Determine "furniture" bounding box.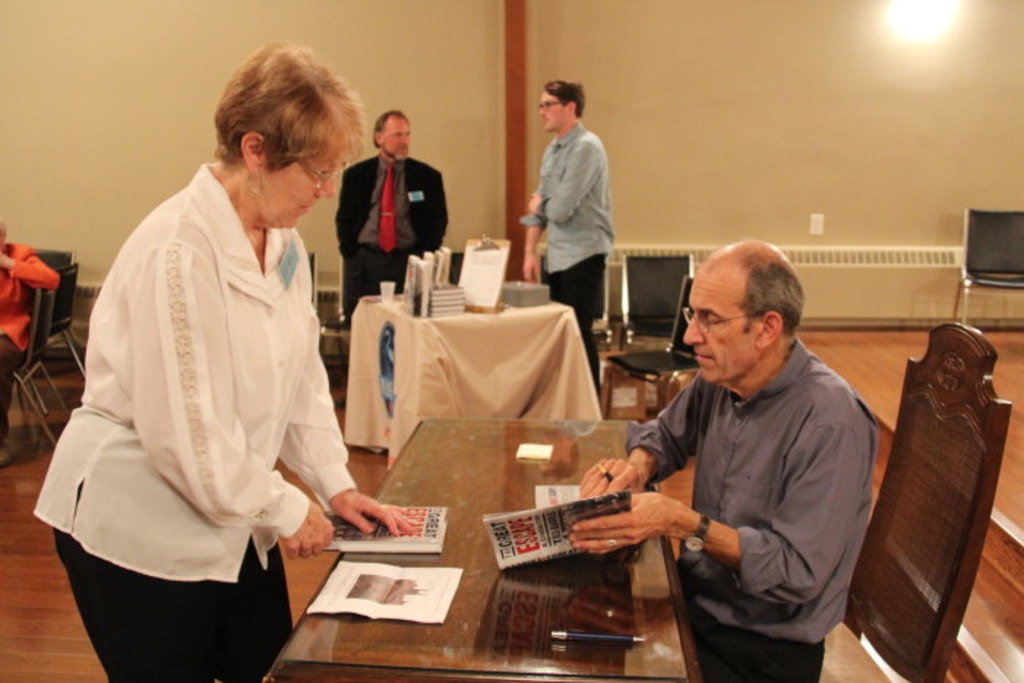
Determined: detection(342, 293, 604, 472).
